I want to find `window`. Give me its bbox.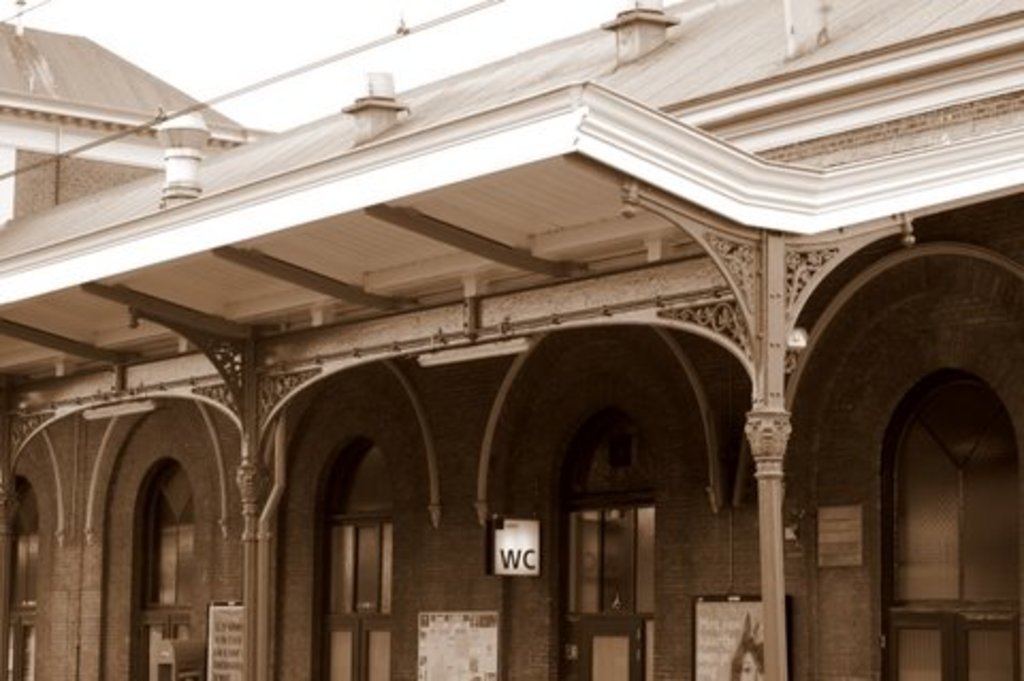
locate(881, 367, 1022, 679).
